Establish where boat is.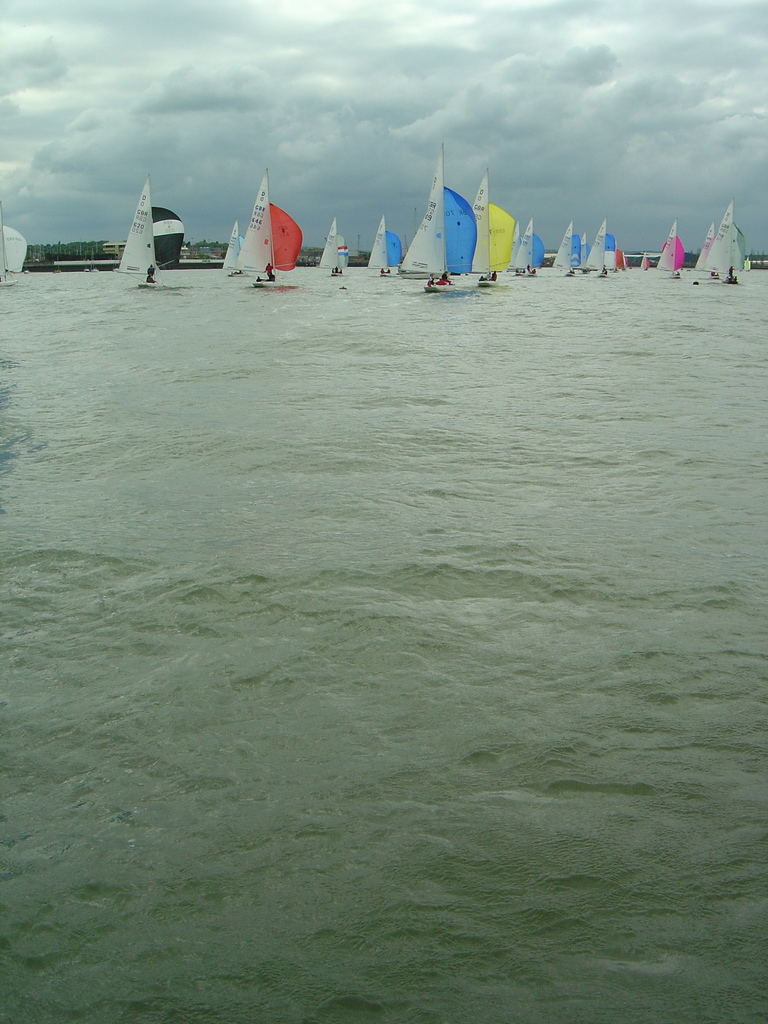
Established at [238,171,303,293].
